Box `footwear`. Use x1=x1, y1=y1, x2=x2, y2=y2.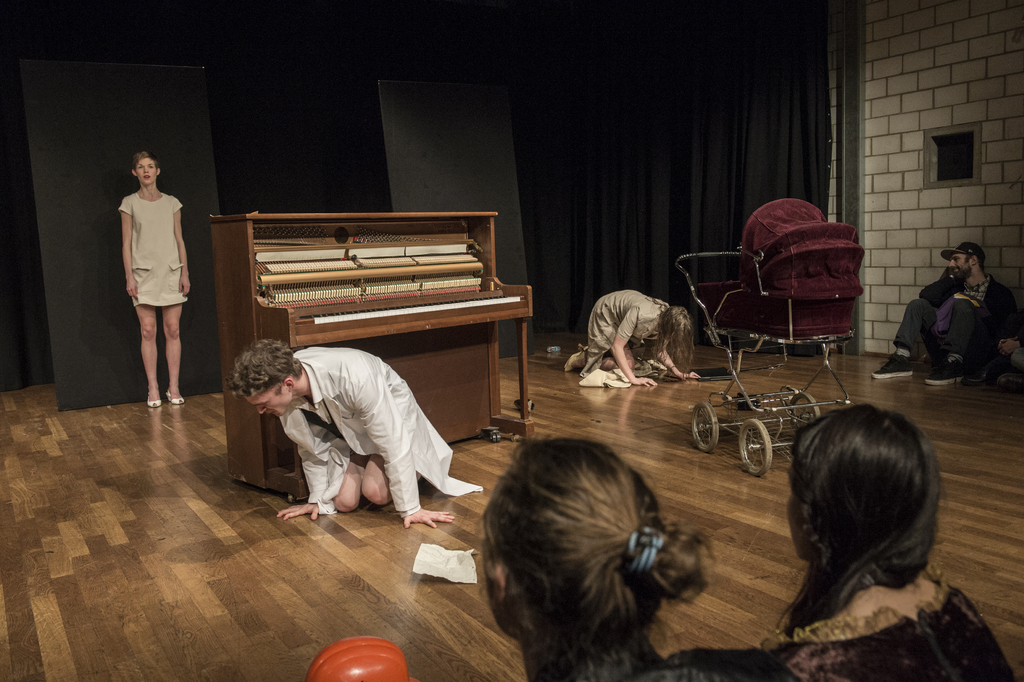
x1=870, y1=349, x2=920, y2=381.
